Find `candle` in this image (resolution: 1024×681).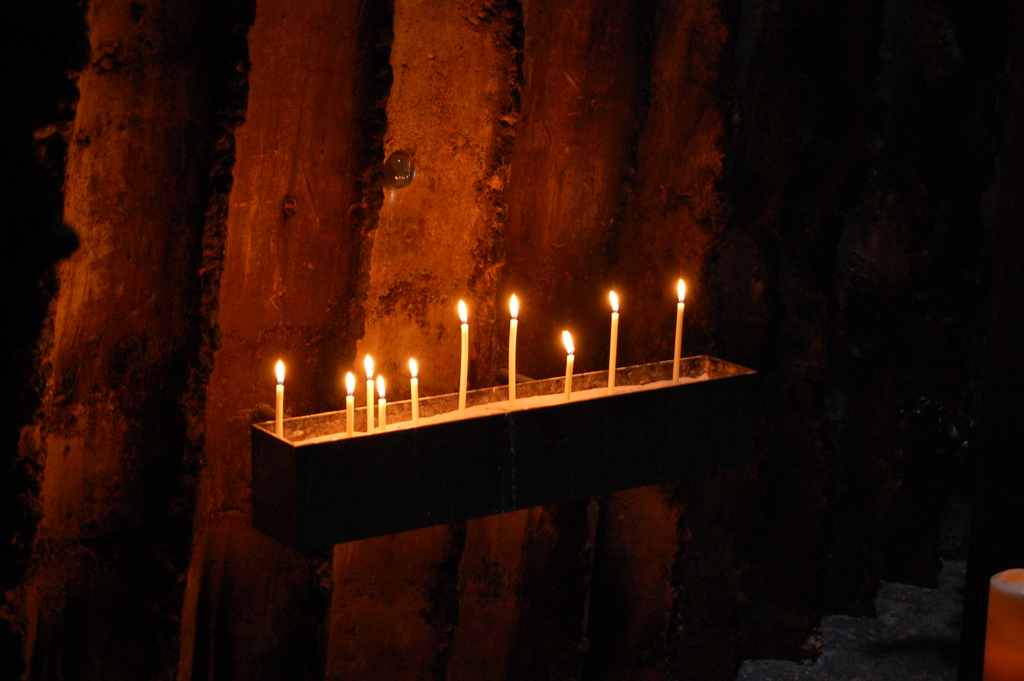
366, 355, 372, 431.
